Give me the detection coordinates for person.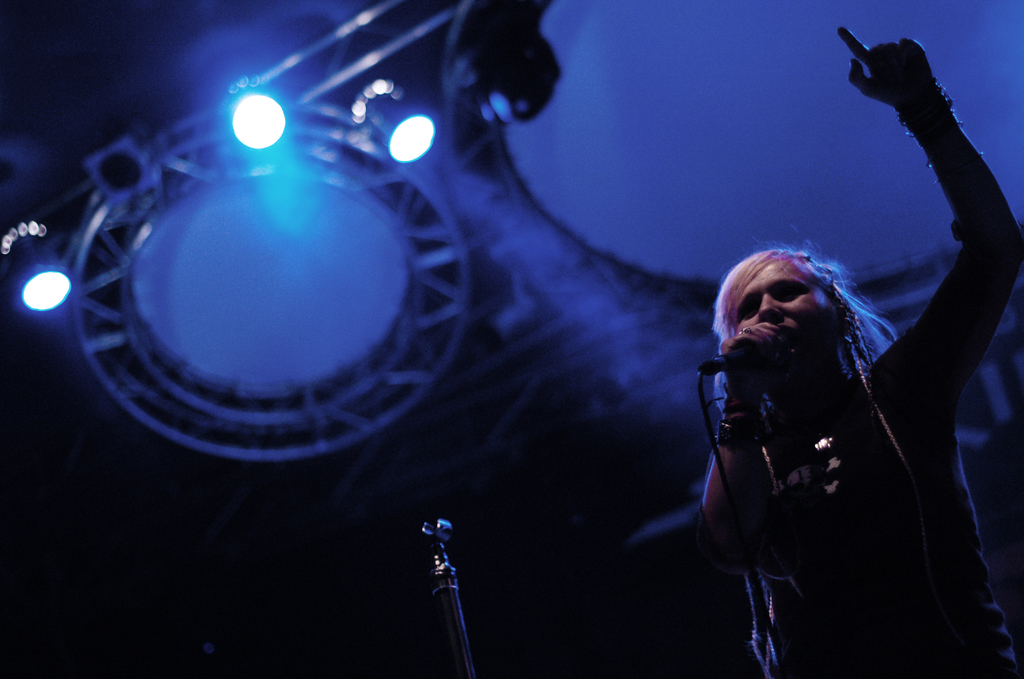
bbox=[701, 26, 1023, 678].
